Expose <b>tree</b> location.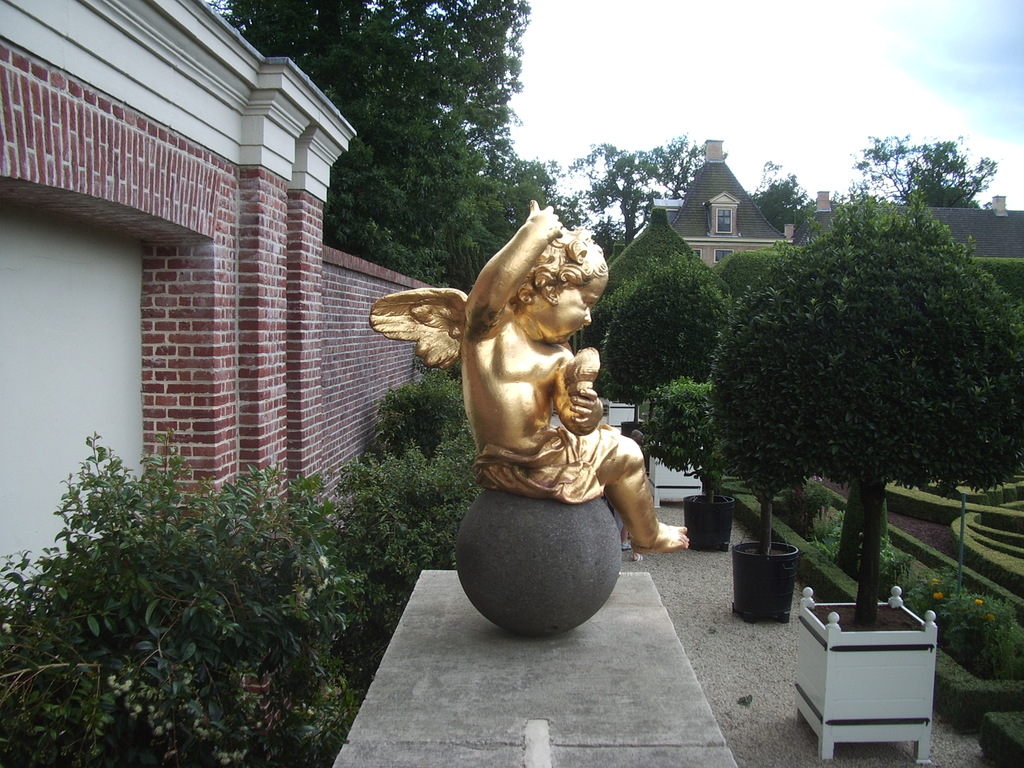
Exposed at l=578, t=246, r=721, b=398.
